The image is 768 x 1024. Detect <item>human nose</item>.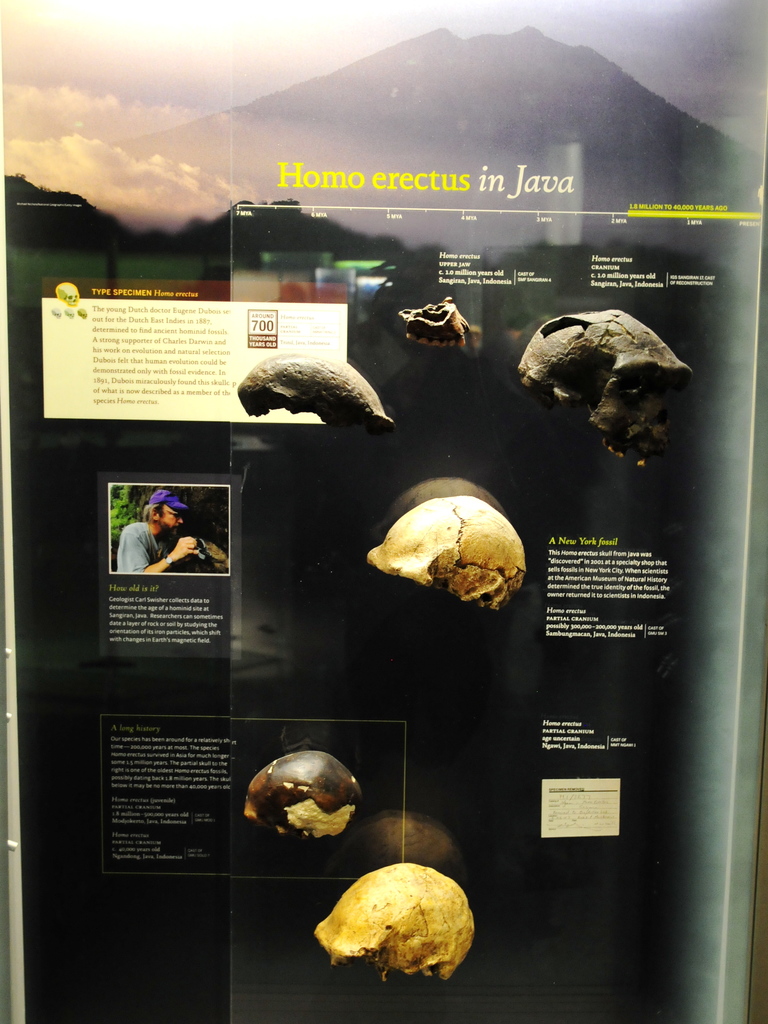
Detection: locate(176, 515, 186, 524).
